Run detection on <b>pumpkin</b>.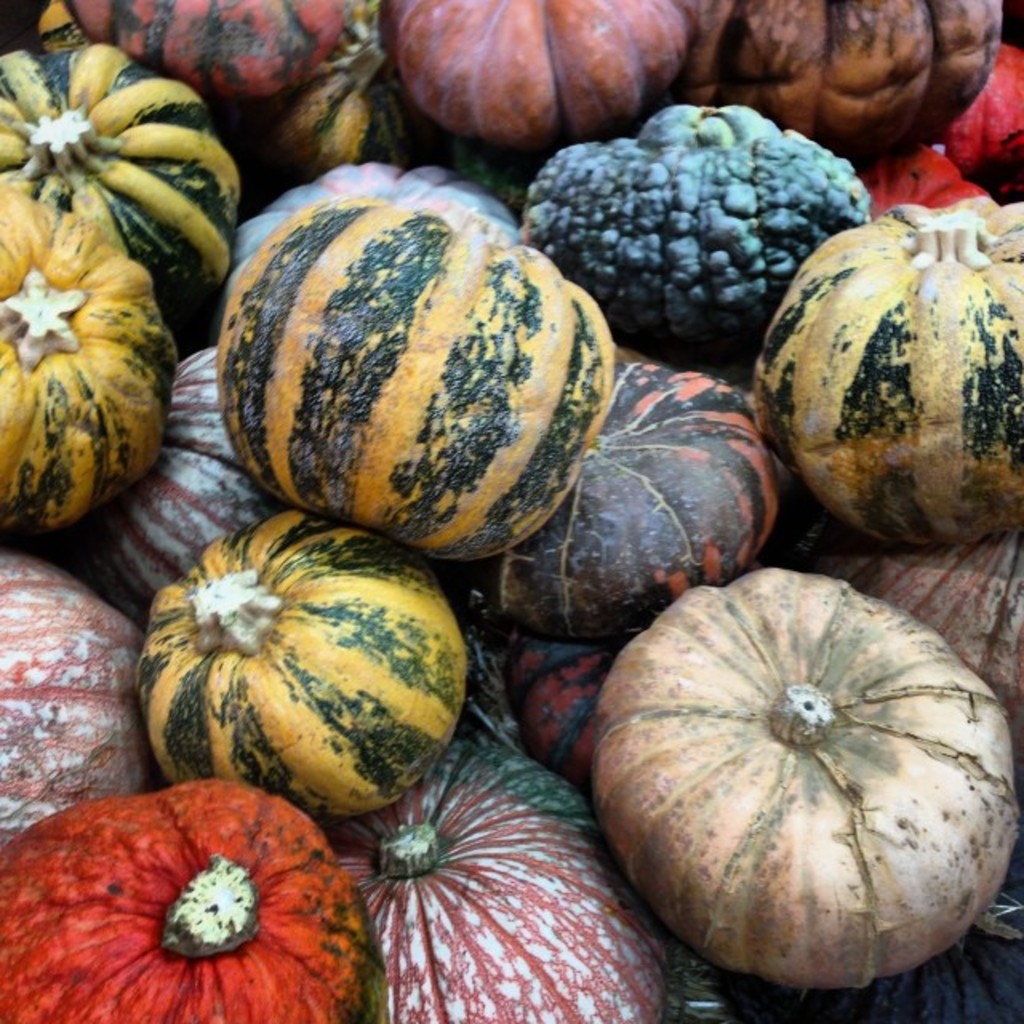
Result: x1=493, y1=358, x2=768, y2=651.
